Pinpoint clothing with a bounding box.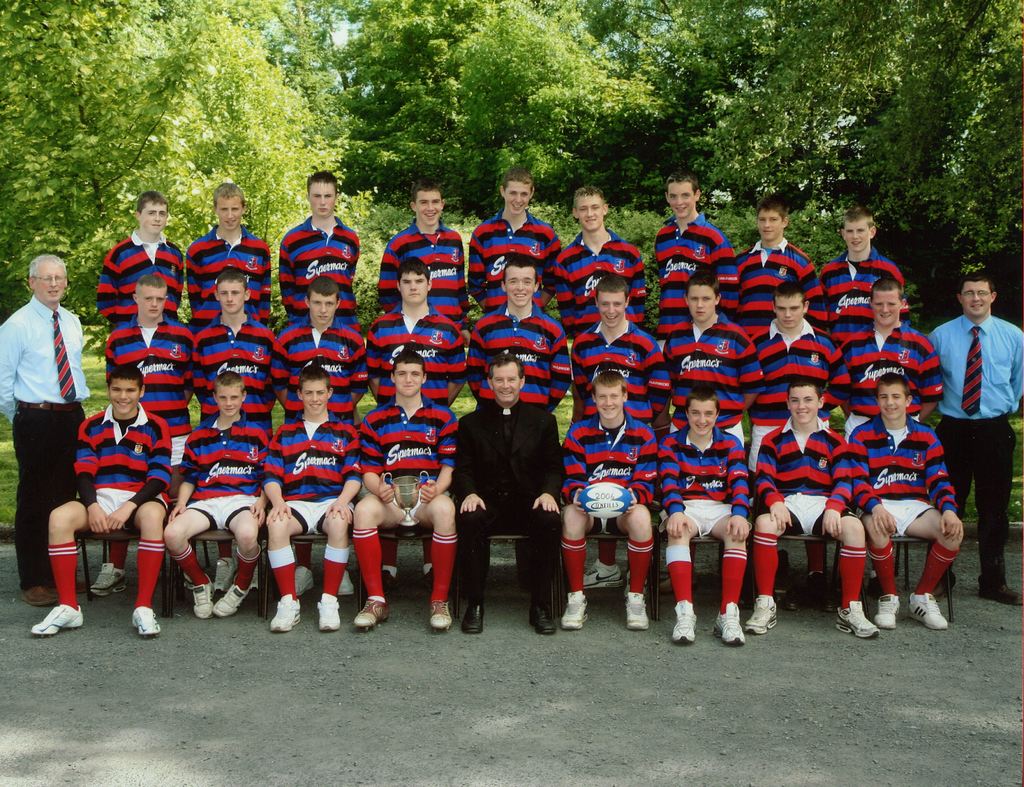
locate(92, 231, 180, 334).
